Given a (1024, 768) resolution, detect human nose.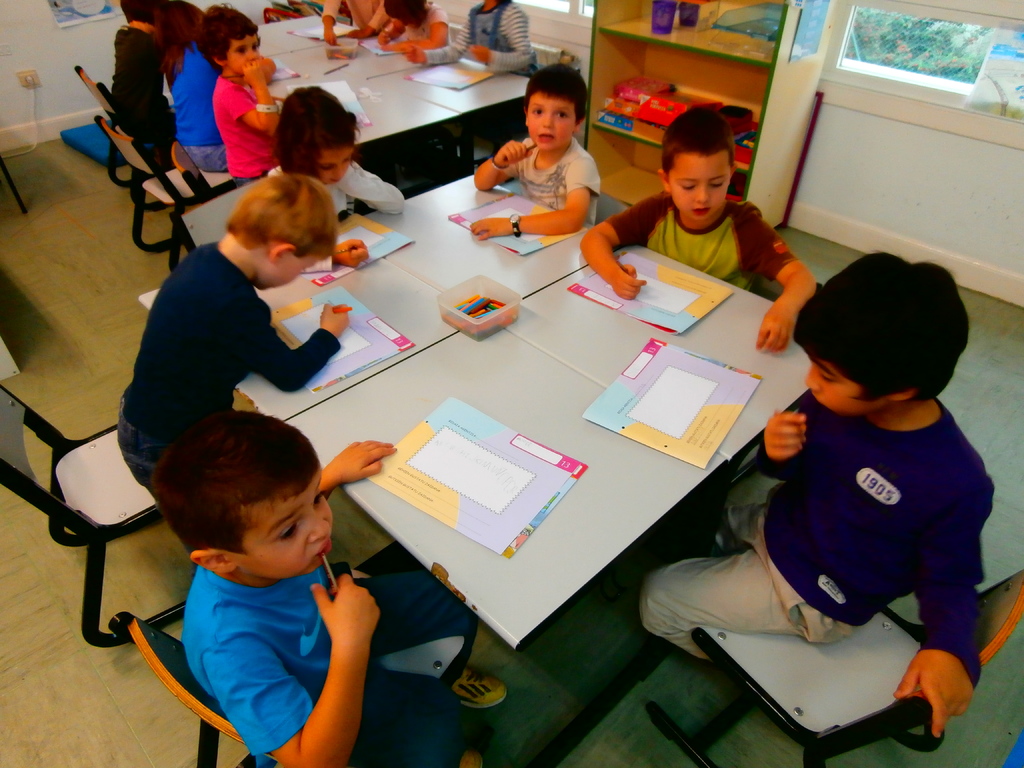
box(541, 113, 556, 129).
